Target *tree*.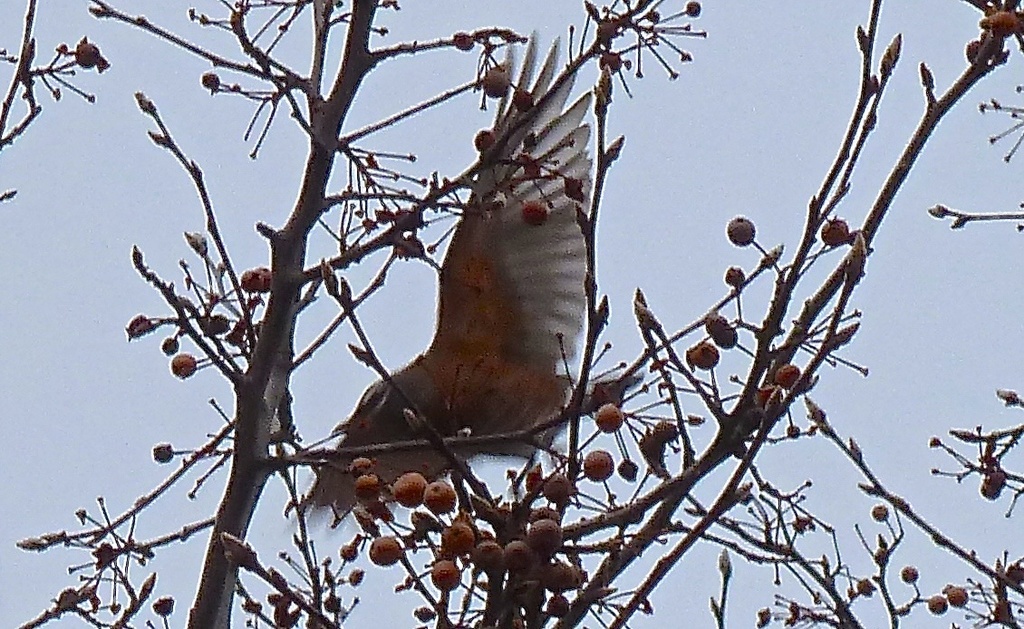
Target region: crop(43, 7, 1017, 601).
